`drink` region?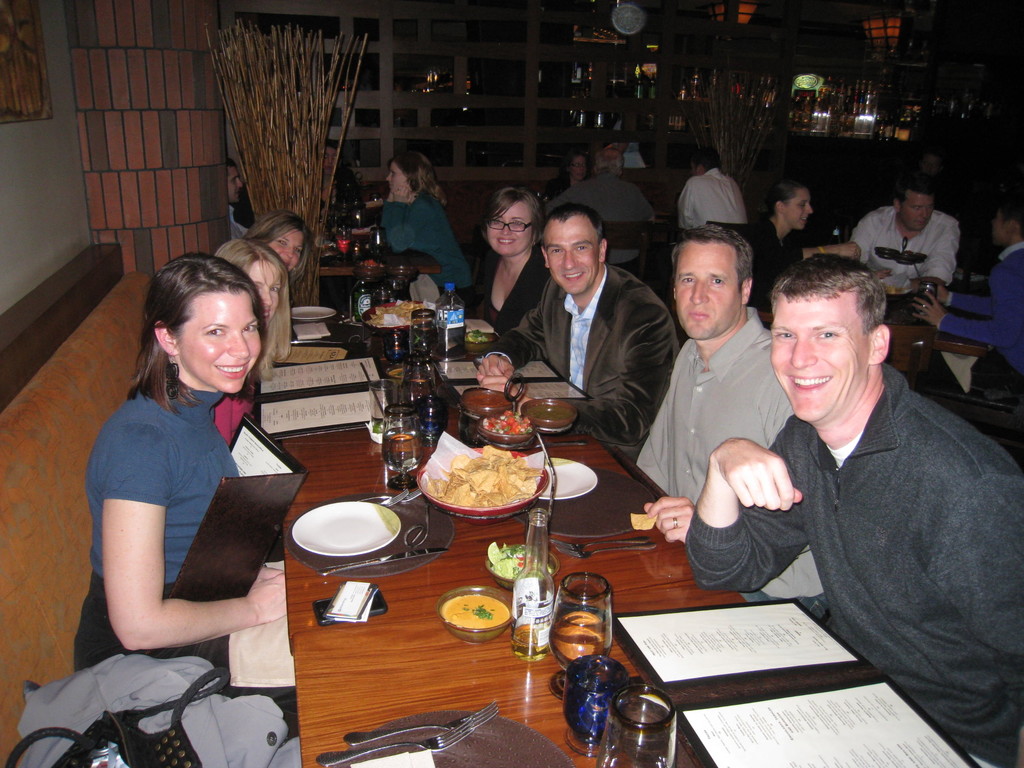
<region>381, 406, 419, 491</region>
